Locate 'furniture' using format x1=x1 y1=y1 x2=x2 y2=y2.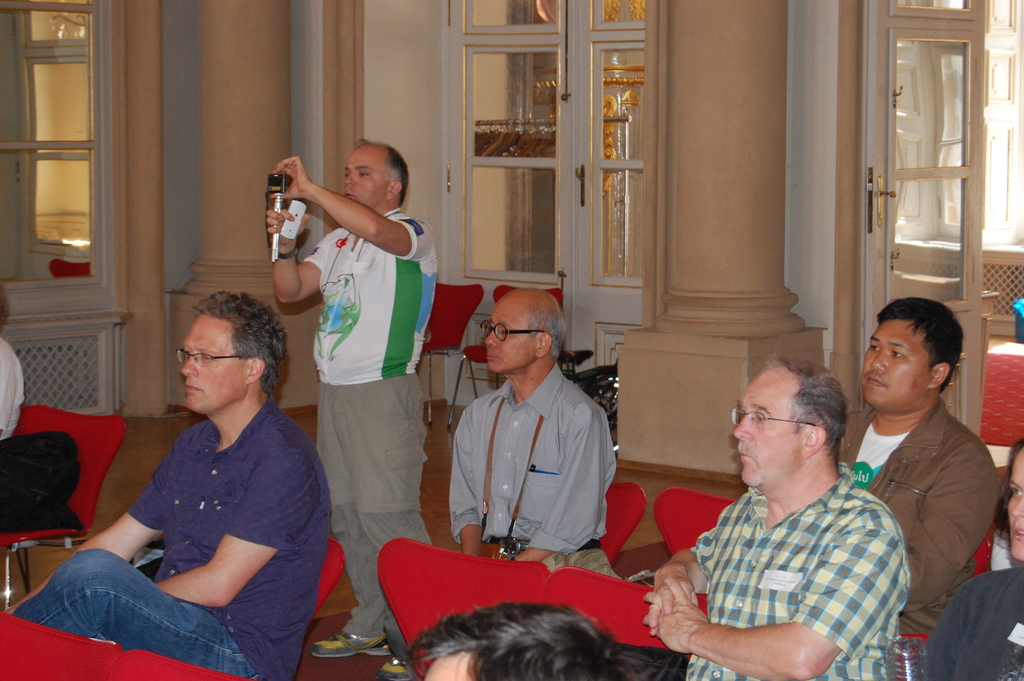
x1=446 y1=279 x2=565 y2=429.
